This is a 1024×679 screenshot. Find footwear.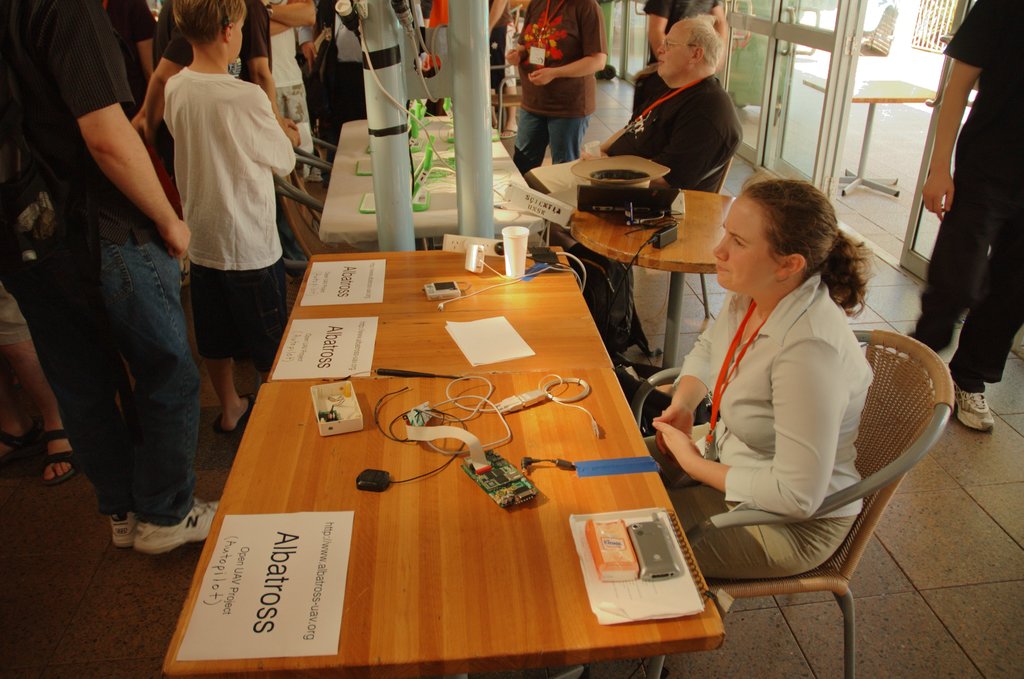
Bounding box: (113, 509, 139, 545).
